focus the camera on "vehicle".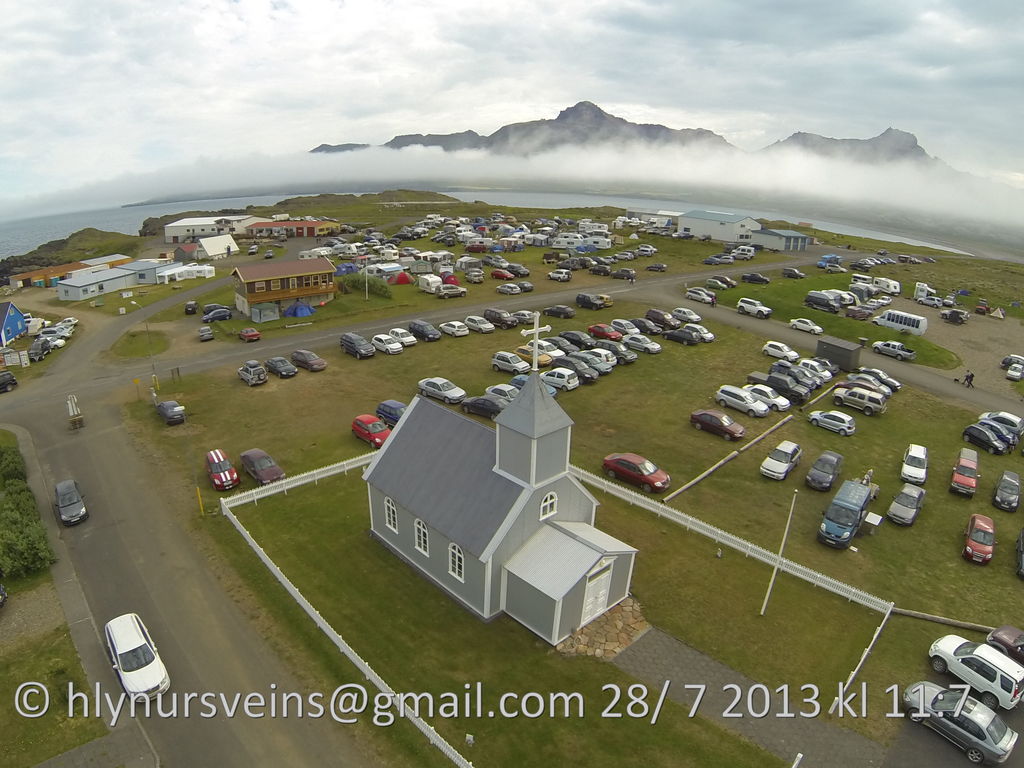
Focus region: bbox=[845, 371, 893, 393].
